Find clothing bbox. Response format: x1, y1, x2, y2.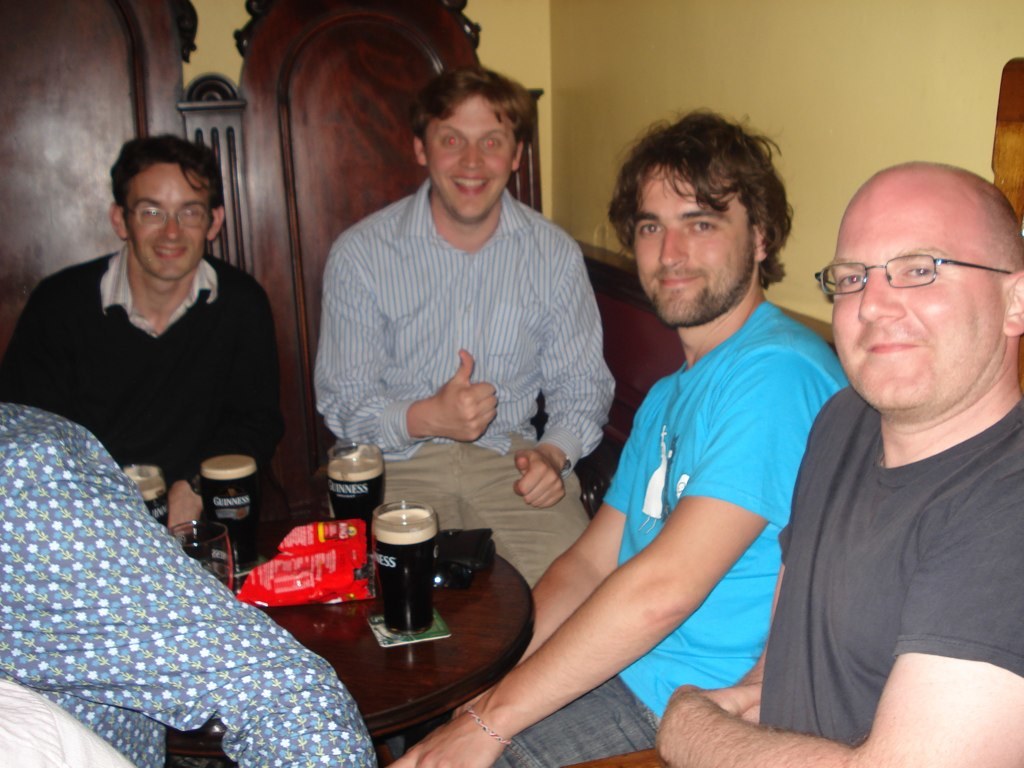
403, 292, 855, 767.
